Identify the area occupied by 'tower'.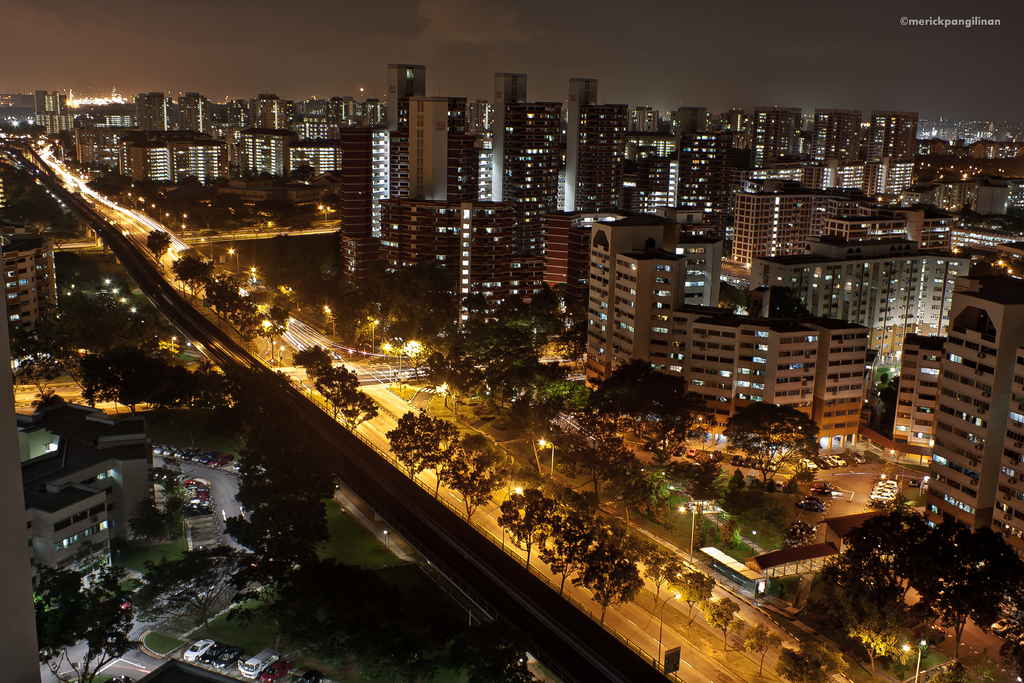
Area: crop(493, 74, 559, 259).
